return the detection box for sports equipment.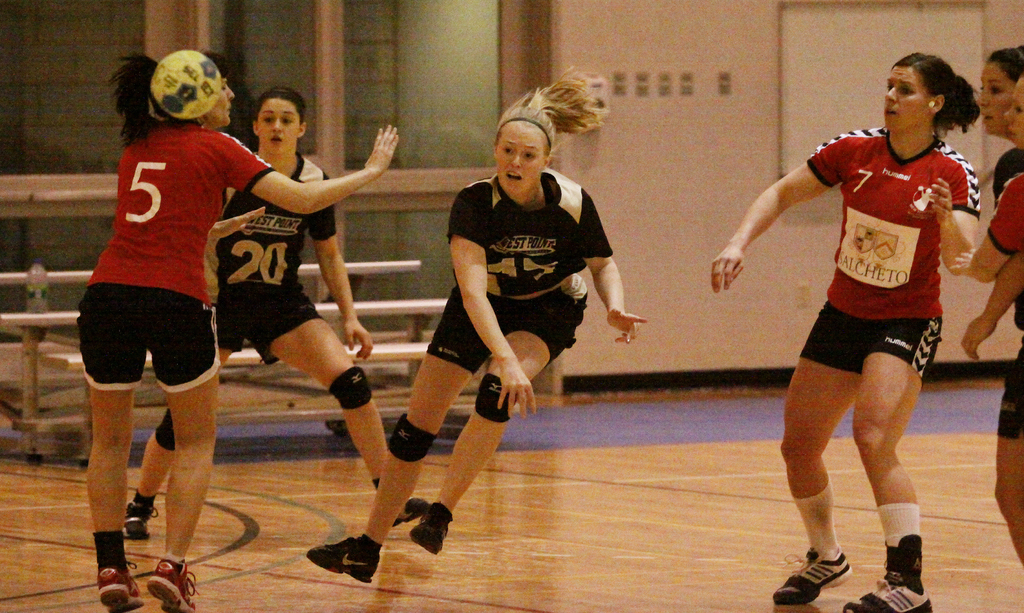
l=99, t=553, r=142, b=611.
